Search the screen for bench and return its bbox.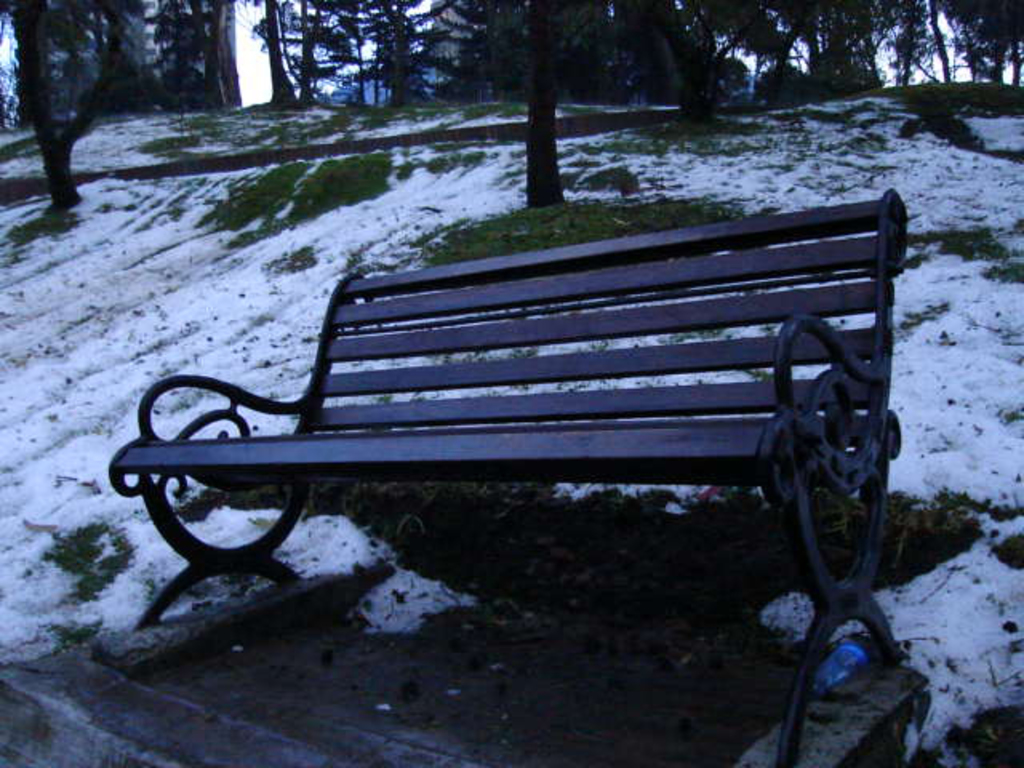
Found: rect(122, 229, 872, 656).
